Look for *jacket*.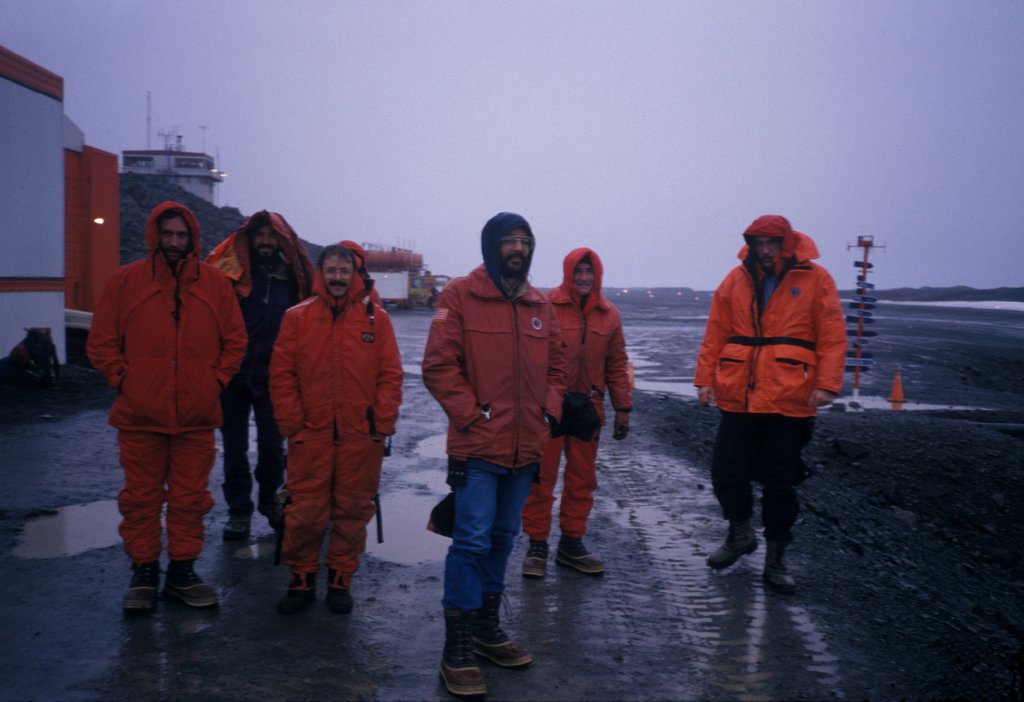
Found: (540,244,635,429).
